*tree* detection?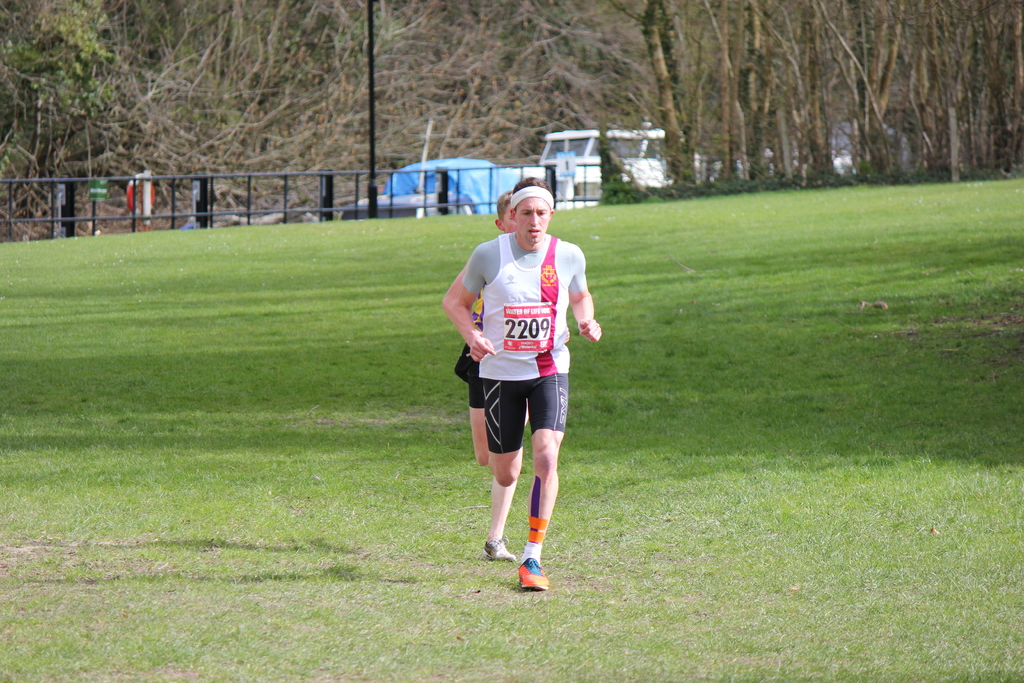
[x1=847, y1=0, x2=916, y2=189]
